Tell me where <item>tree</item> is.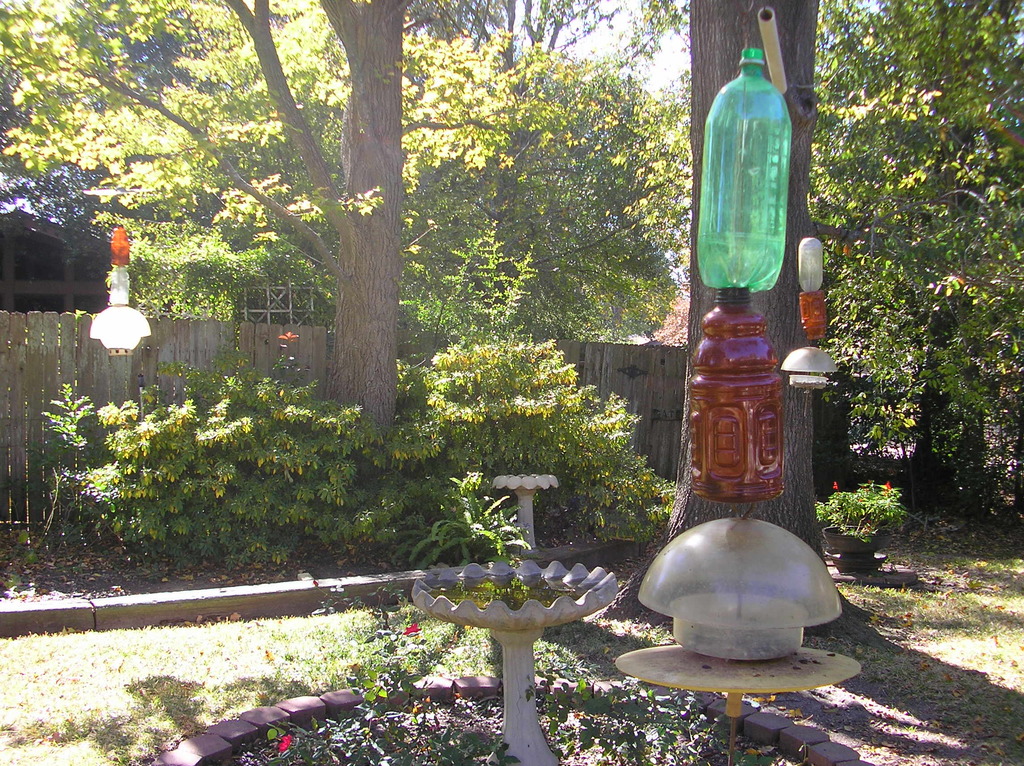
<item>tree</item> is at bbox(3, 0, 410, 430).
